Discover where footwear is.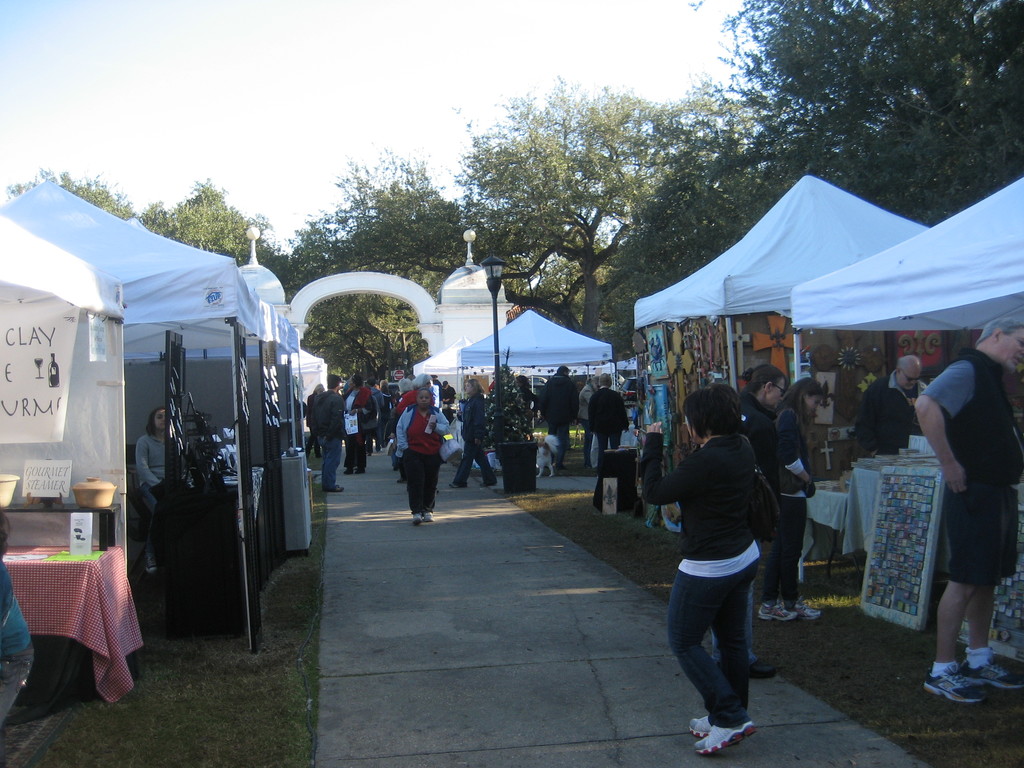
Discovered at (x1=758, y1=600, x2=797, y2=623).
